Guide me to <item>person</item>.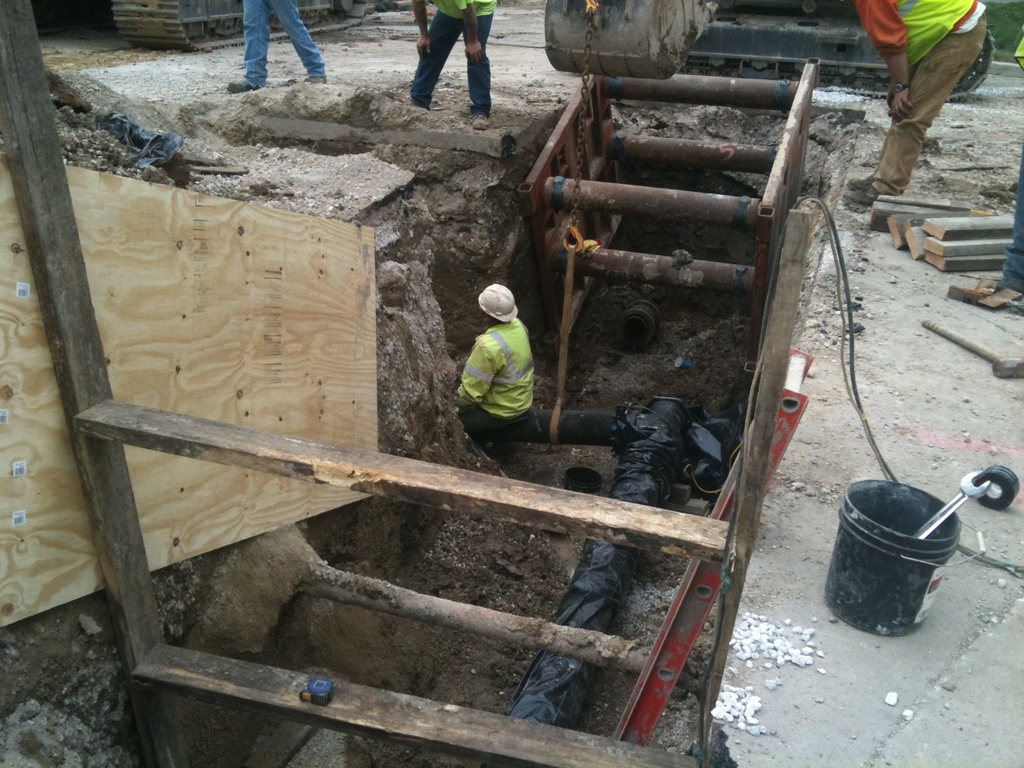
Guidance: 222,0,324,91.
